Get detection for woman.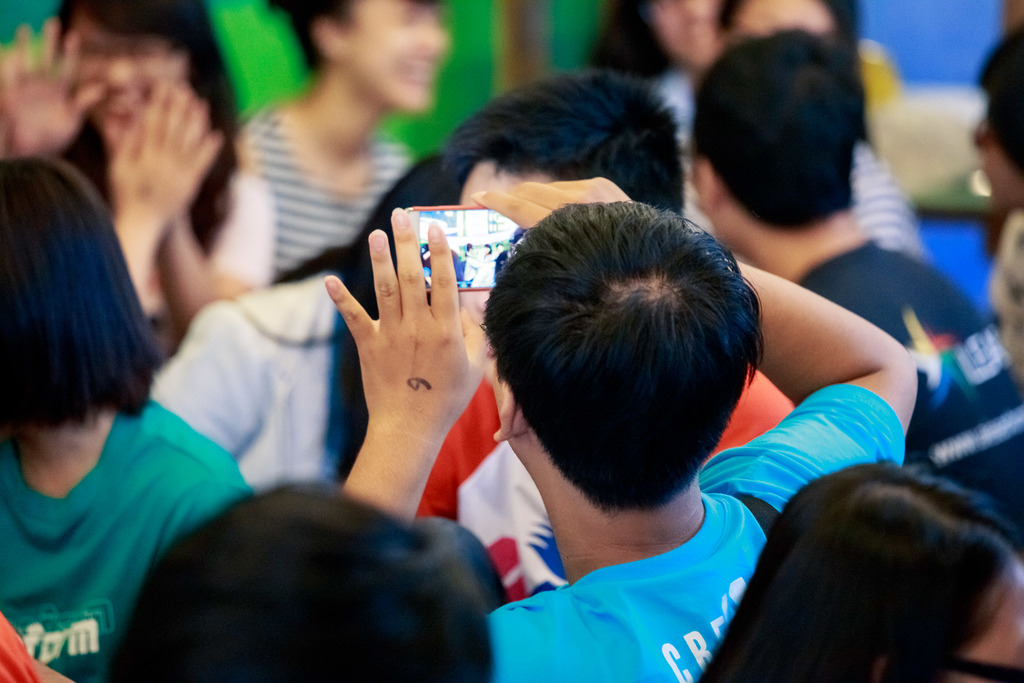
Detection: (696,463,1023,682).
